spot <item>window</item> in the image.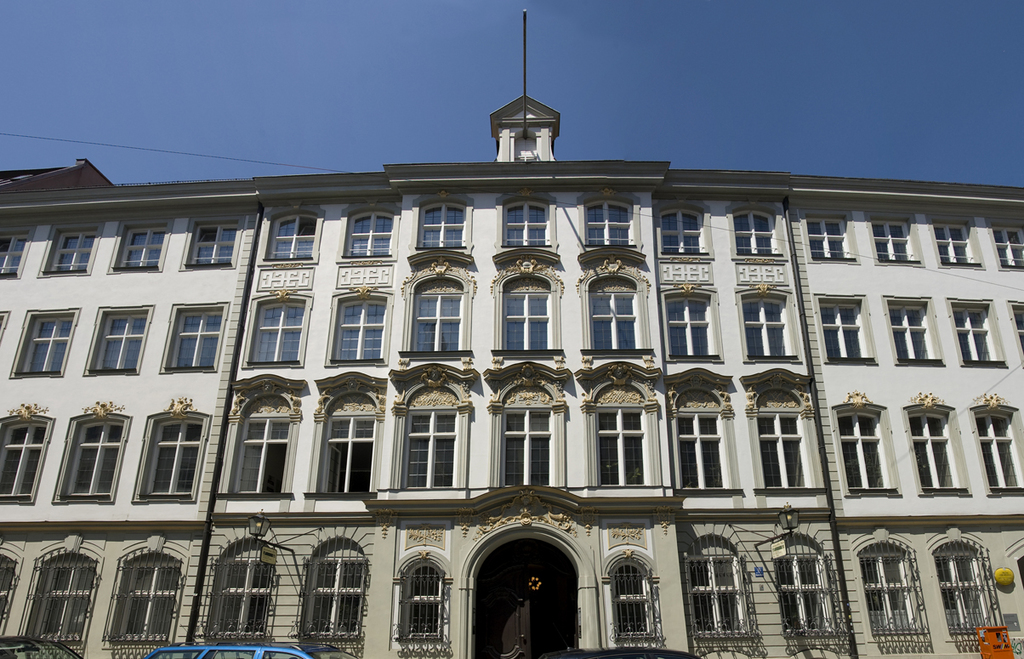
<item>window</item> found at 580/201/630/244.
